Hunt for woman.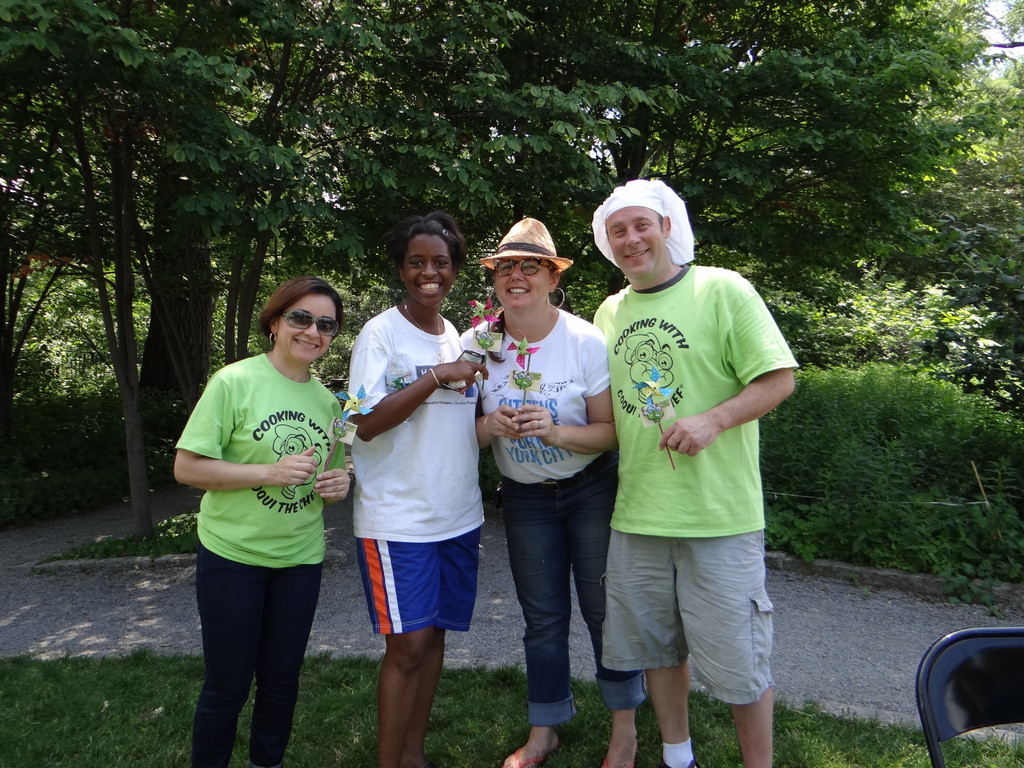
Hunted down at crop(346, 211, 490, 767).
